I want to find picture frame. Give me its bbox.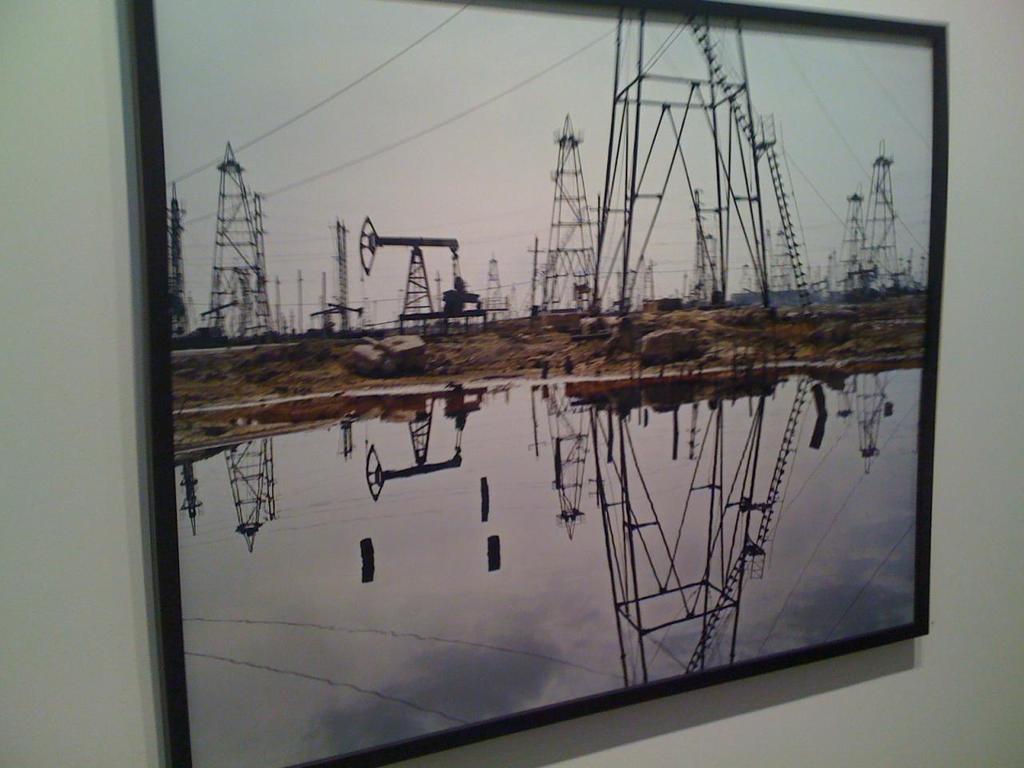
l=127, t=0, r=947, b=767.
